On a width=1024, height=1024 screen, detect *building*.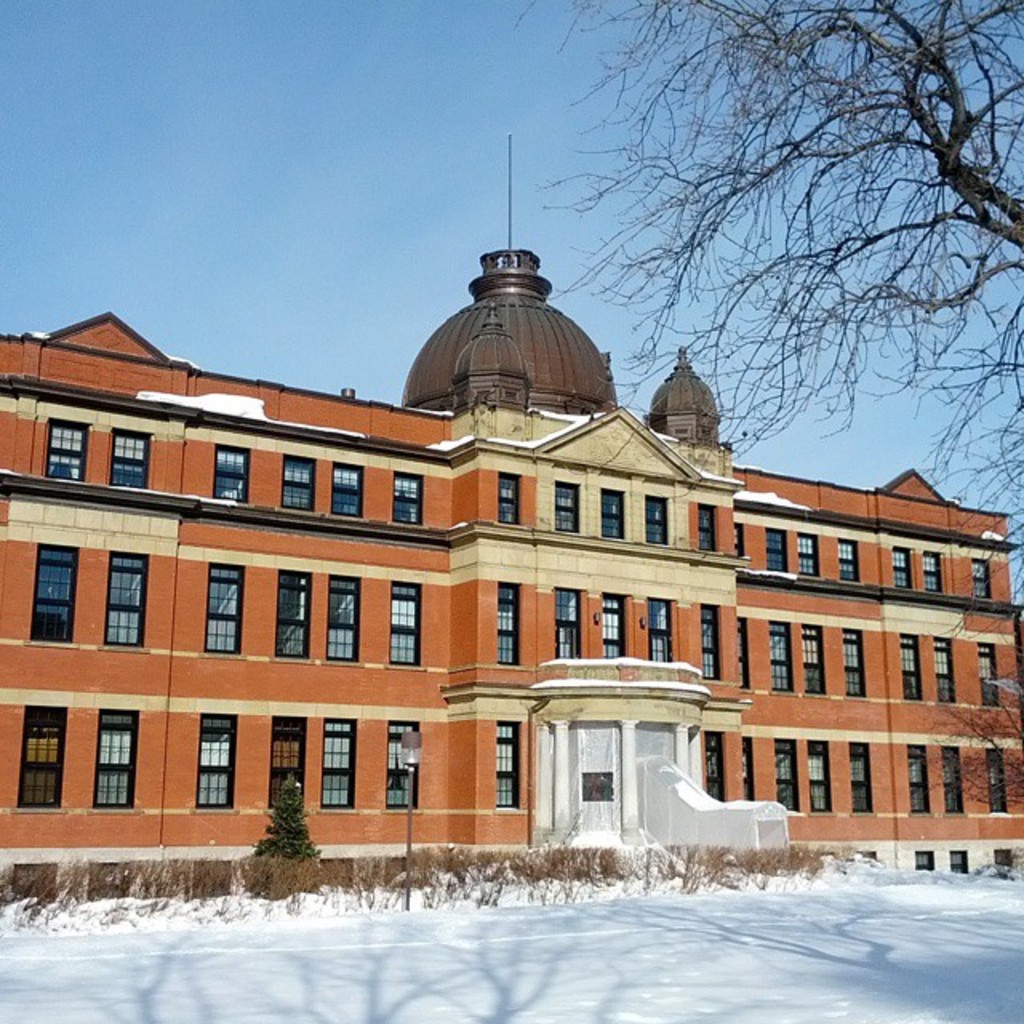
<box>0,246,1019,904</box>.
